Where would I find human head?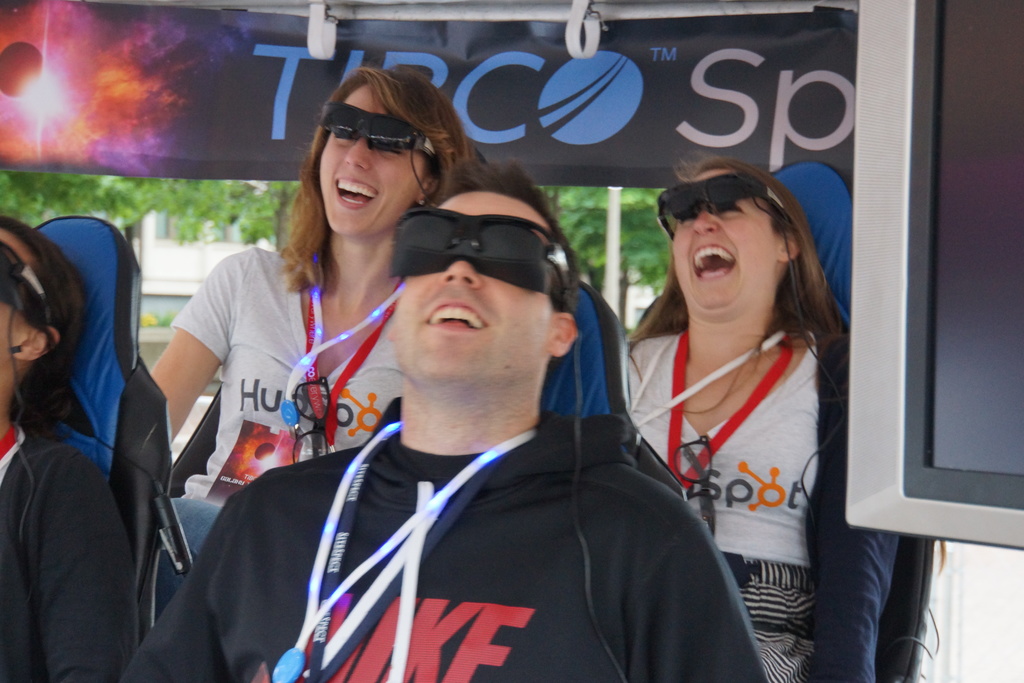
At [x1=395, y1=178, x2=577, y2=388].
